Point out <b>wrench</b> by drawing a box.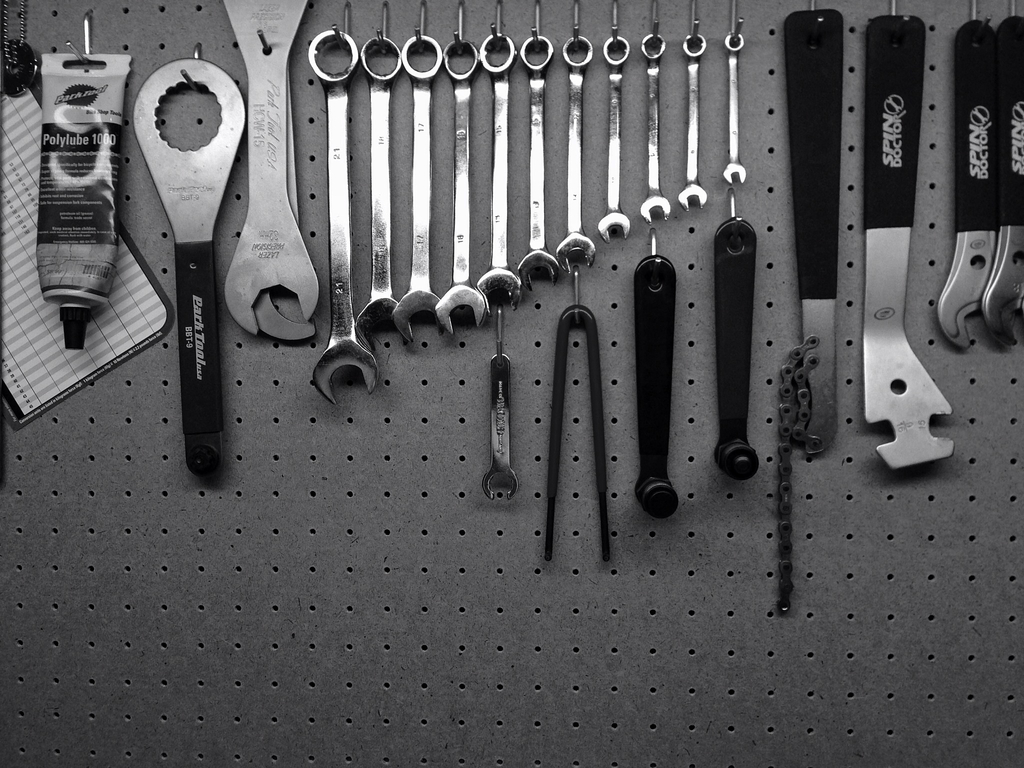
399:29:447:344.
